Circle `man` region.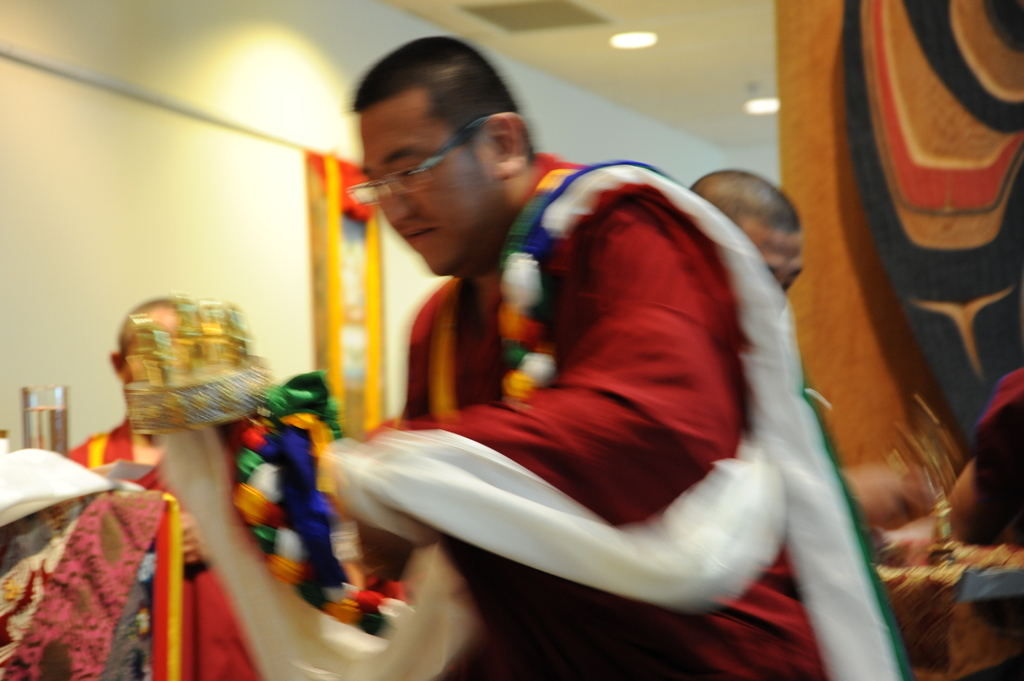
Region: detection(68, 298, 191, 463).
